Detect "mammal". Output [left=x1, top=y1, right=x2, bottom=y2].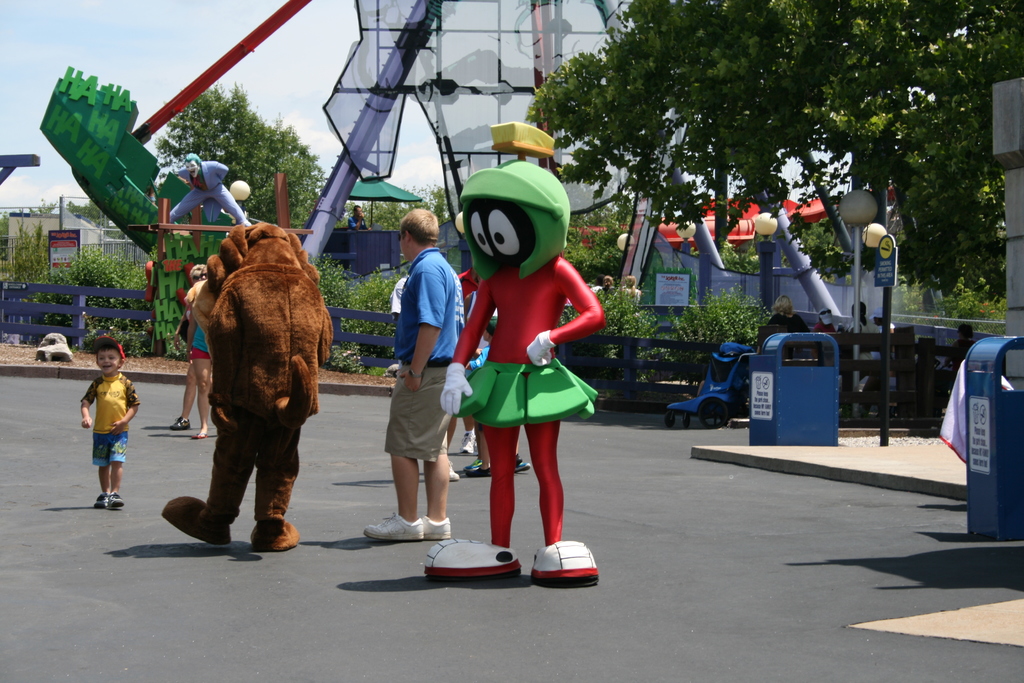
[left=849, top=302, right=873, bottom=382].
